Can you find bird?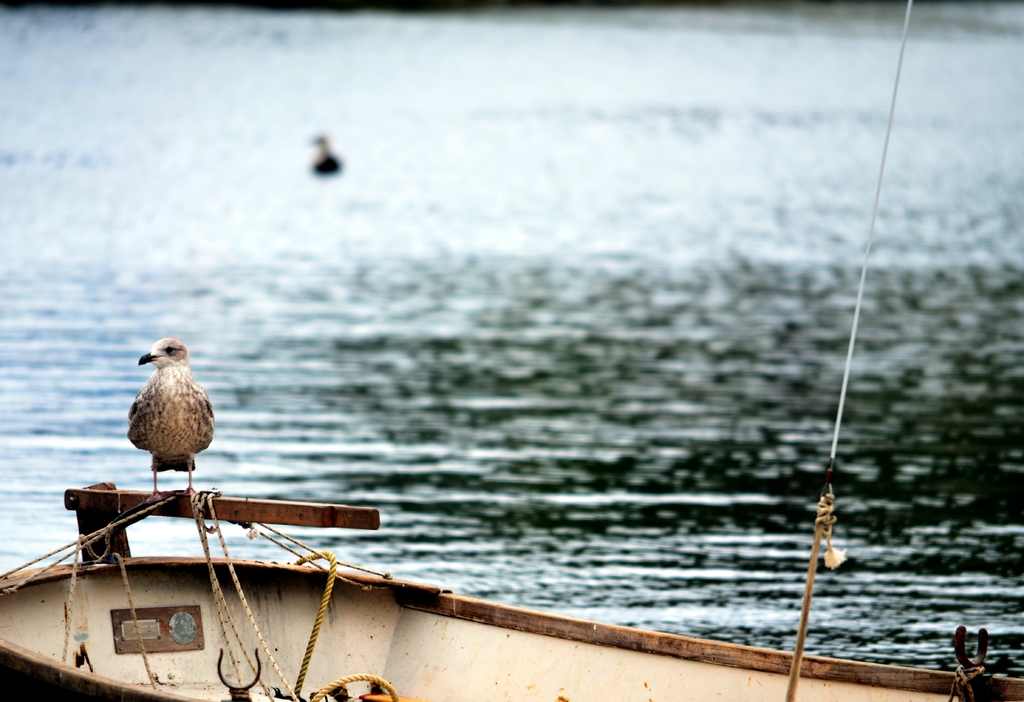
Yes, bounding box: rect(309, 125, 348, 178).
